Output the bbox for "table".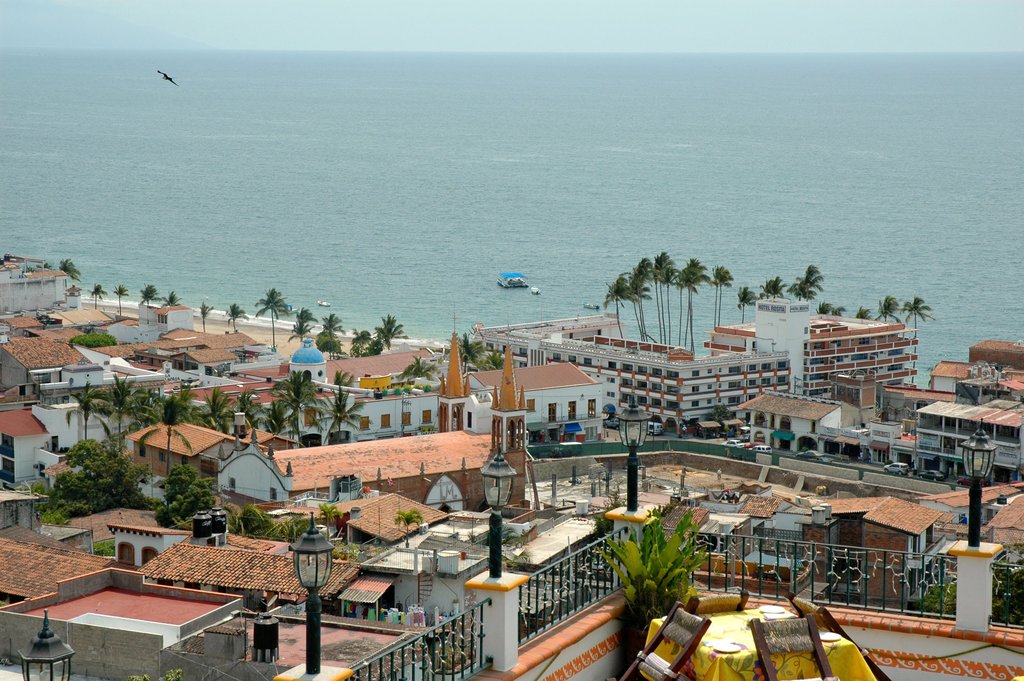
(left=641, top=598, right=886, bottom=674).
